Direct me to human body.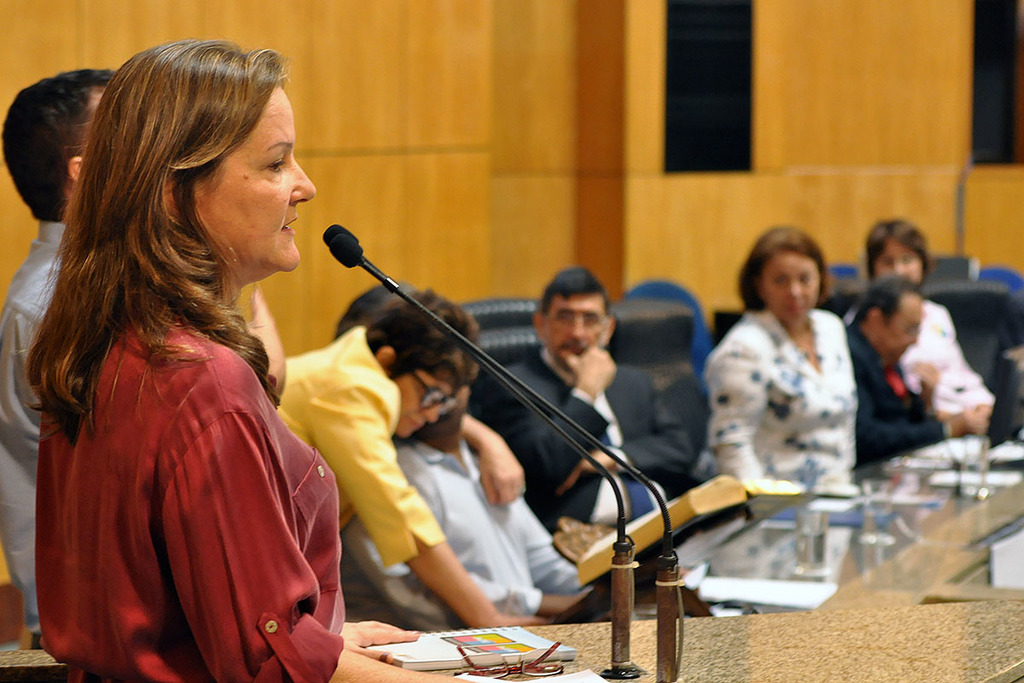
Direction: 859,224,998,426.
